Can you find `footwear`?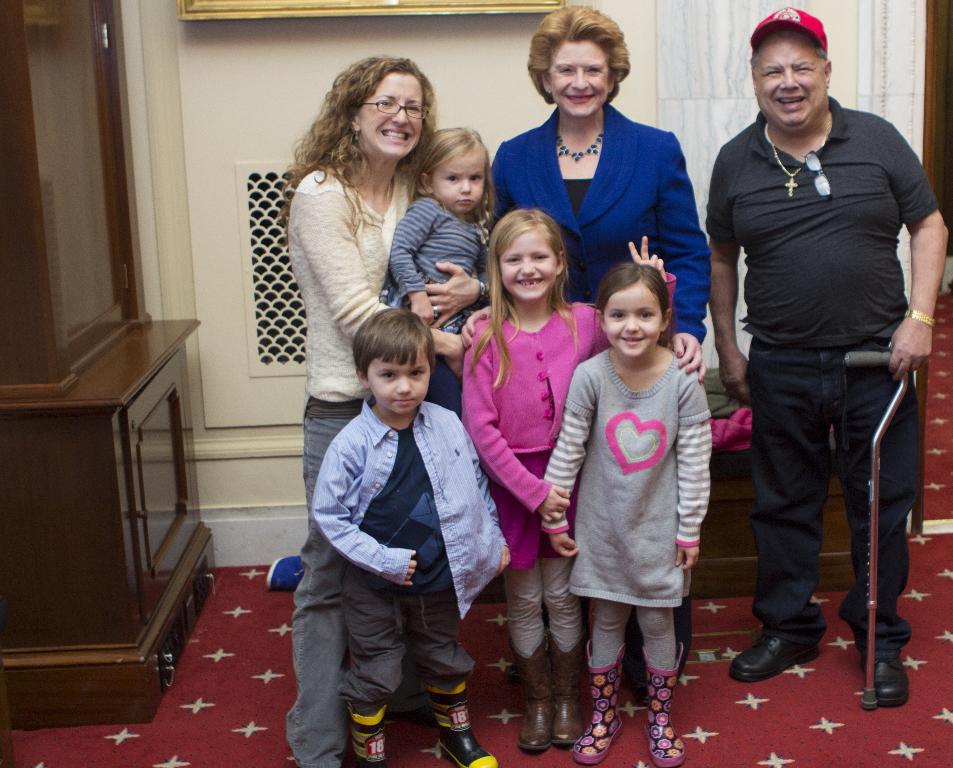
Yes, bounding box: bbox=[425, 682, 500, 767].
